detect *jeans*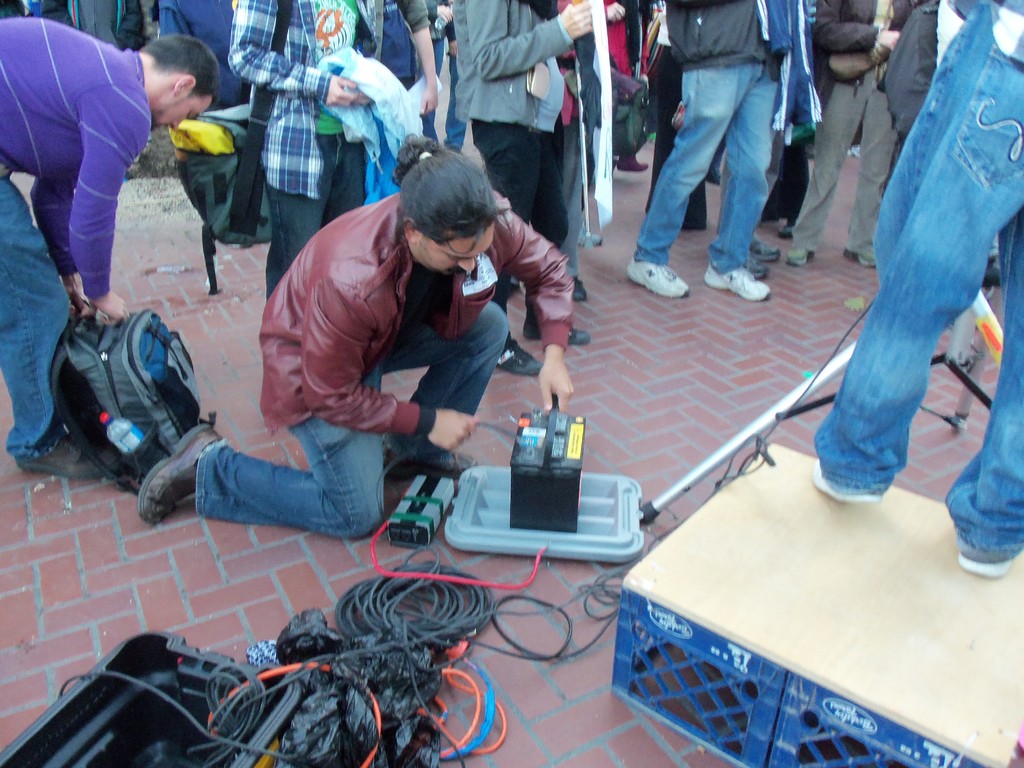
crop(195, 298, 508, 536)
